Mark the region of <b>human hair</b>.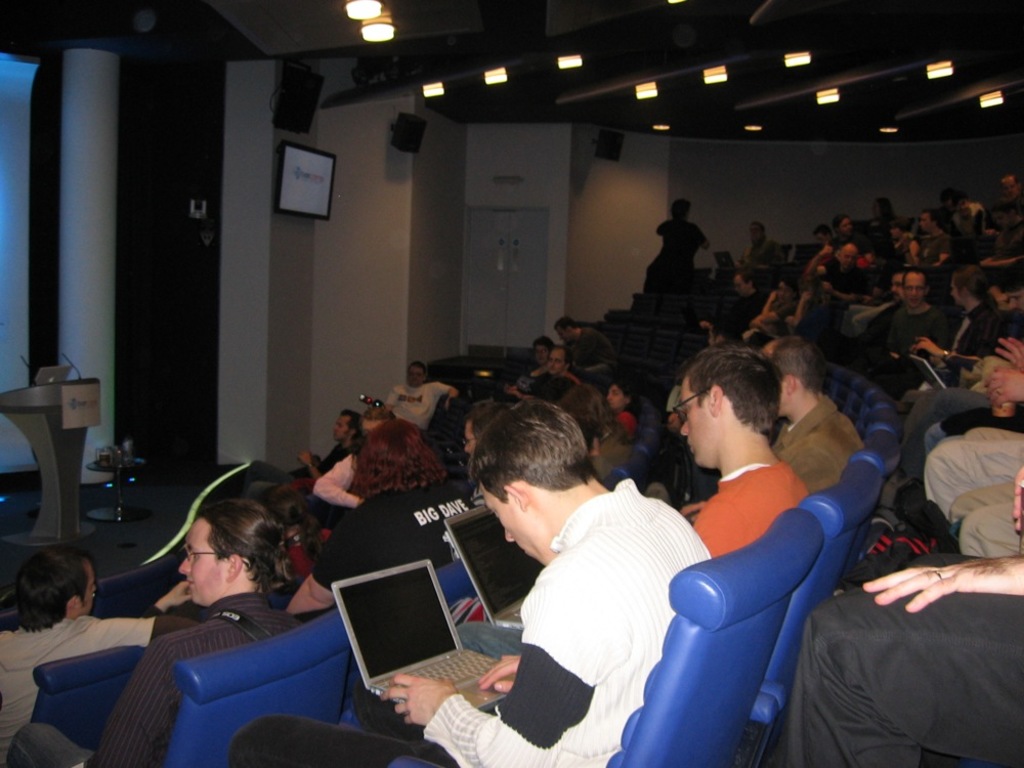
Region: <box>924,207,944,228</box>.
